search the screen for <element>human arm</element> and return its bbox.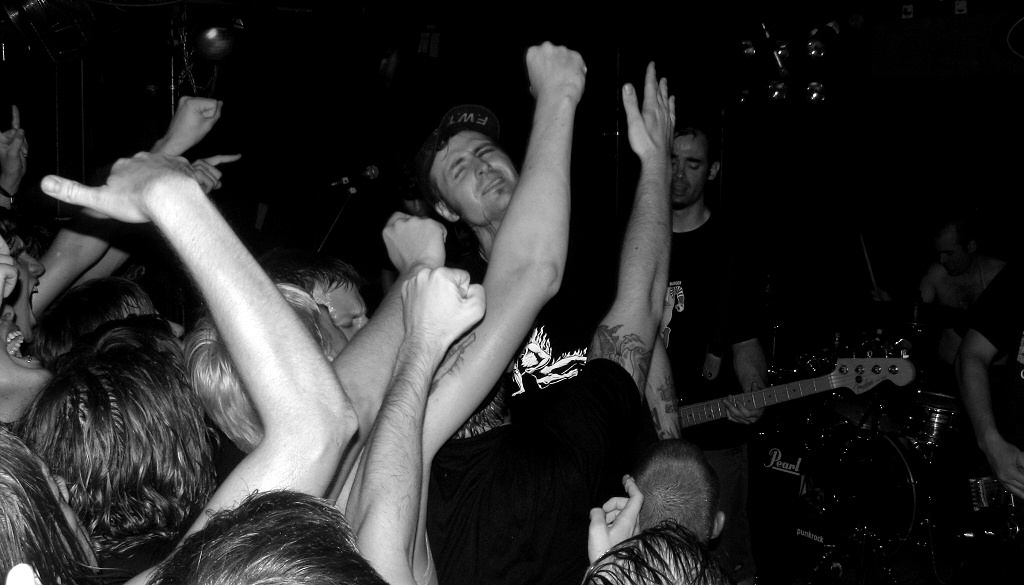
Found: left=344, top=269, right=482, bottom=582.
